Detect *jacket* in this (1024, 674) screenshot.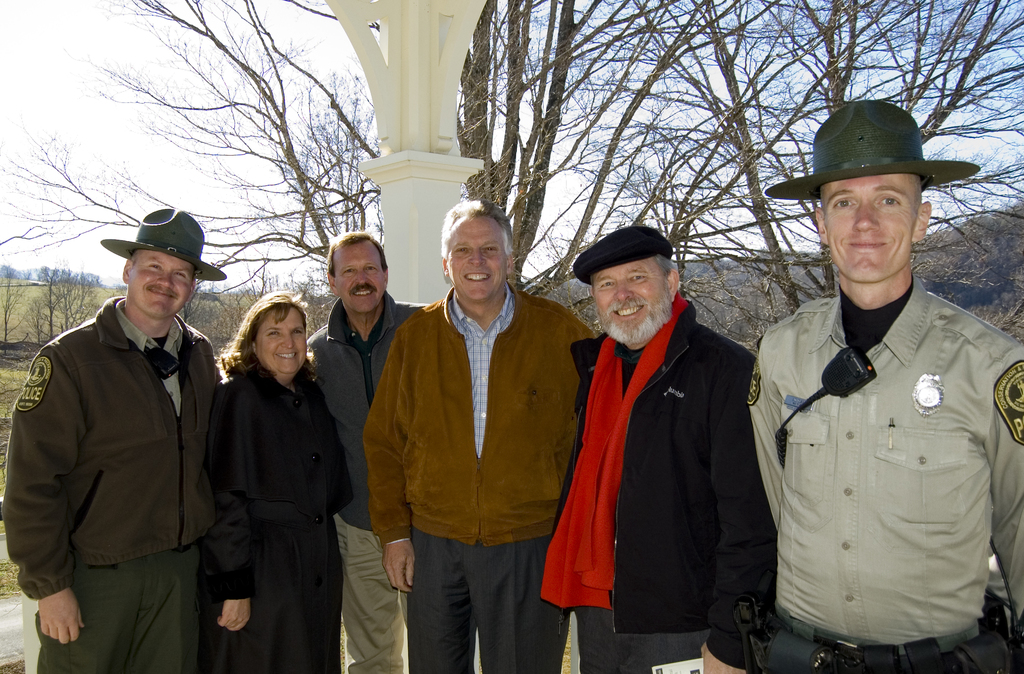
Detection: [left=0, top=298, right=221, bottom=598].
